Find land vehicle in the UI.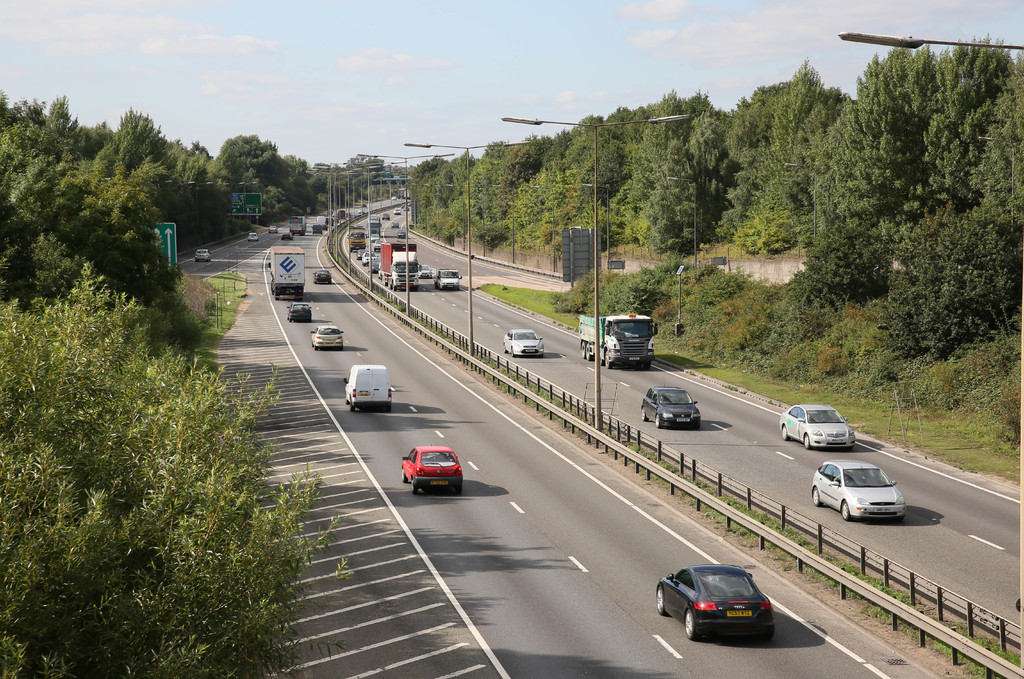
UI element at (x1=345, y1=224, x2=365, y2=252).
